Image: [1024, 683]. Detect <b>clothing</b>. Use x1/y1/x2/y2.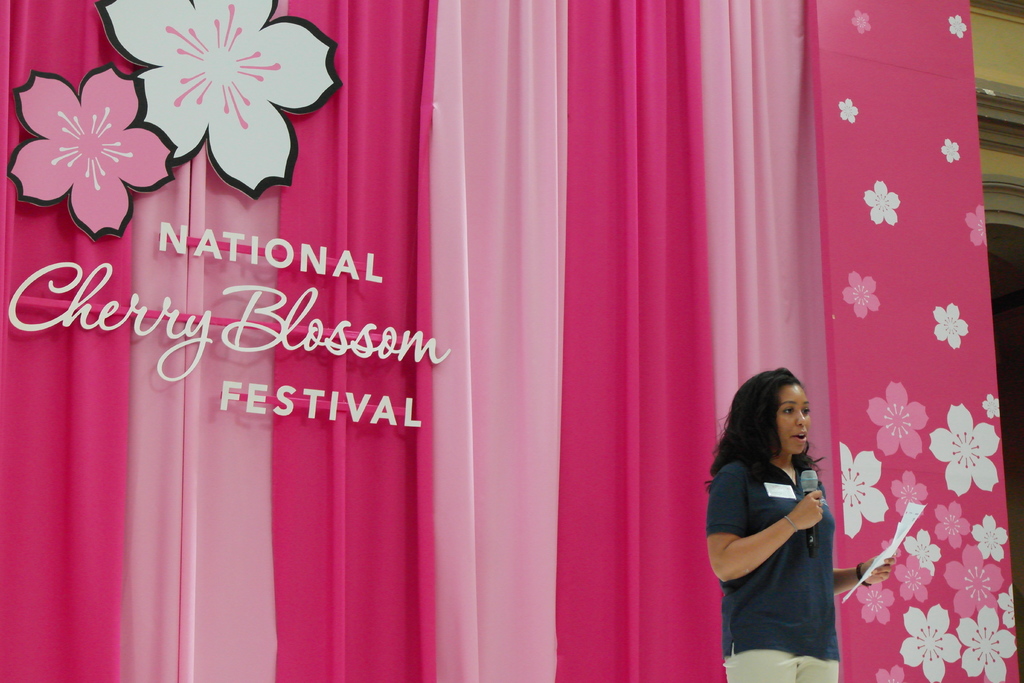
700/457/843/682.
